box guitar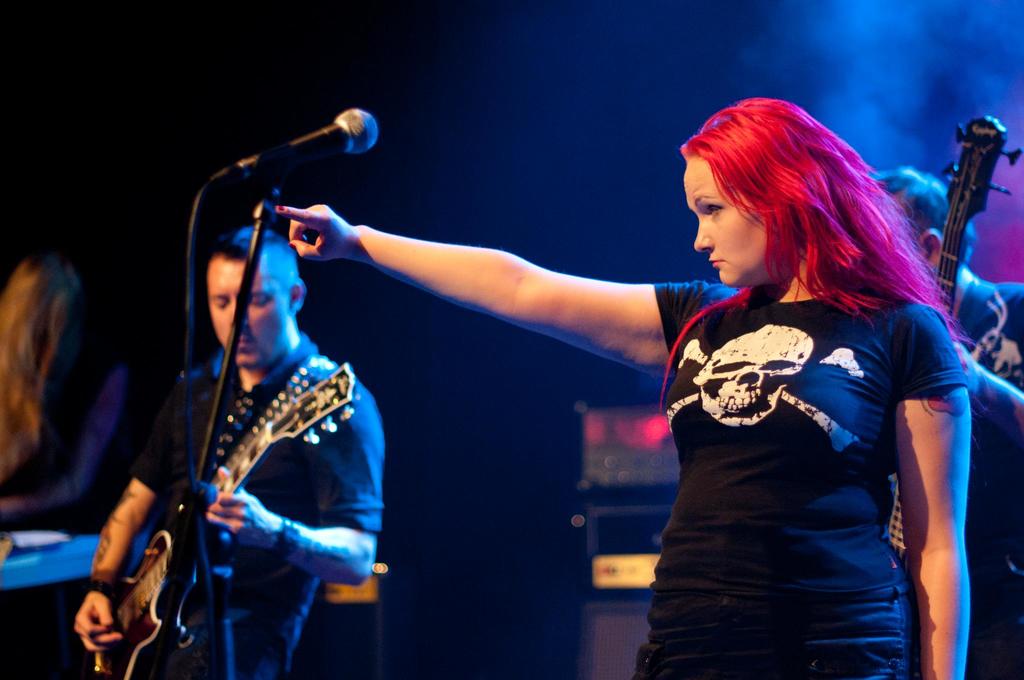
(883,115,1023,564)
